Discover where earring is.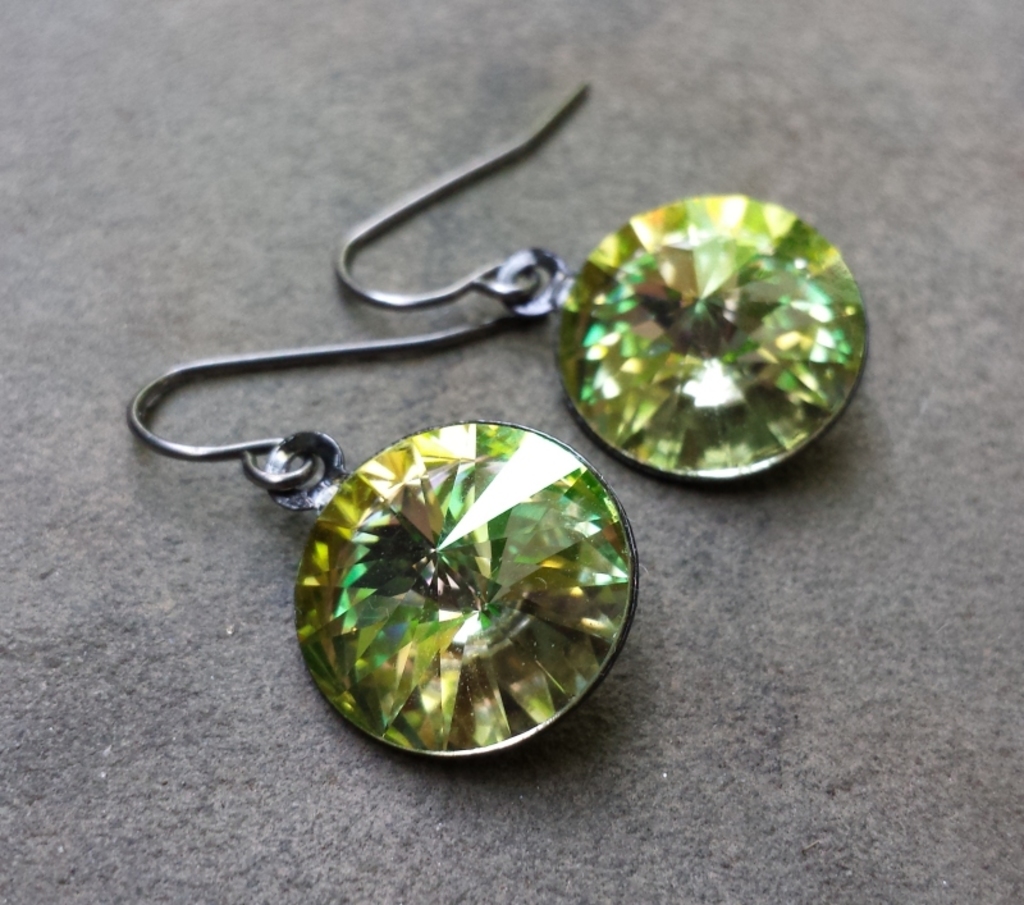
Discovered at [132, 321, 635, 760].
